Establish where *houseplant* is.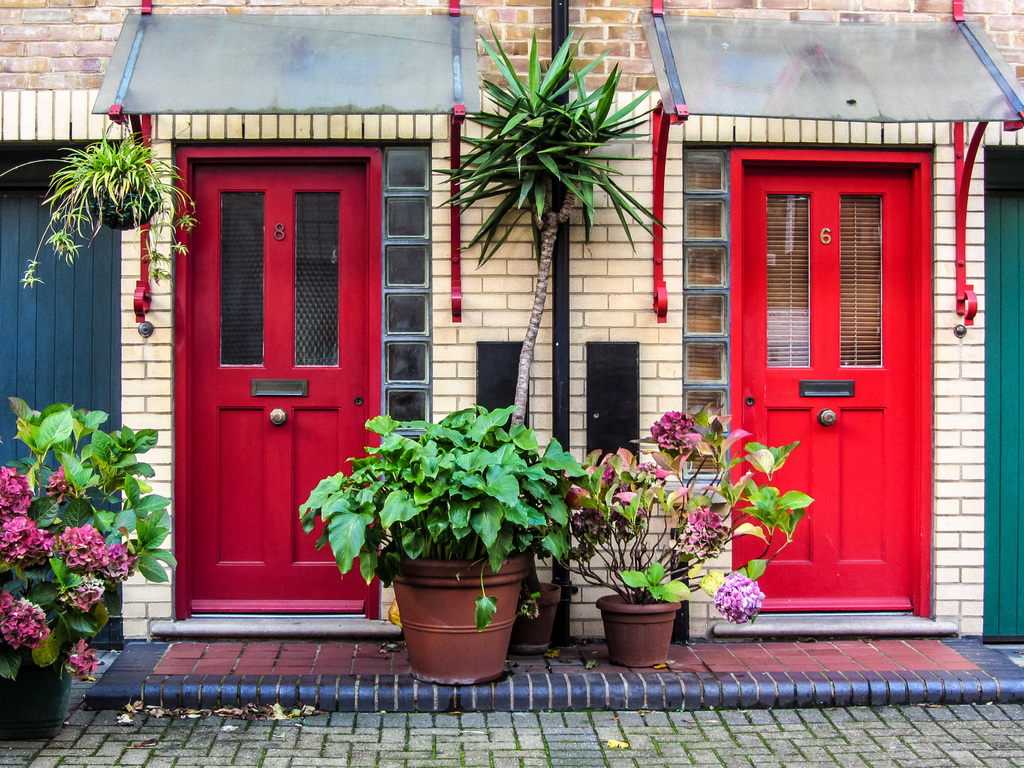
Established at {"left": 547, "top": 398, "right": 820, "bottom": 662}.
